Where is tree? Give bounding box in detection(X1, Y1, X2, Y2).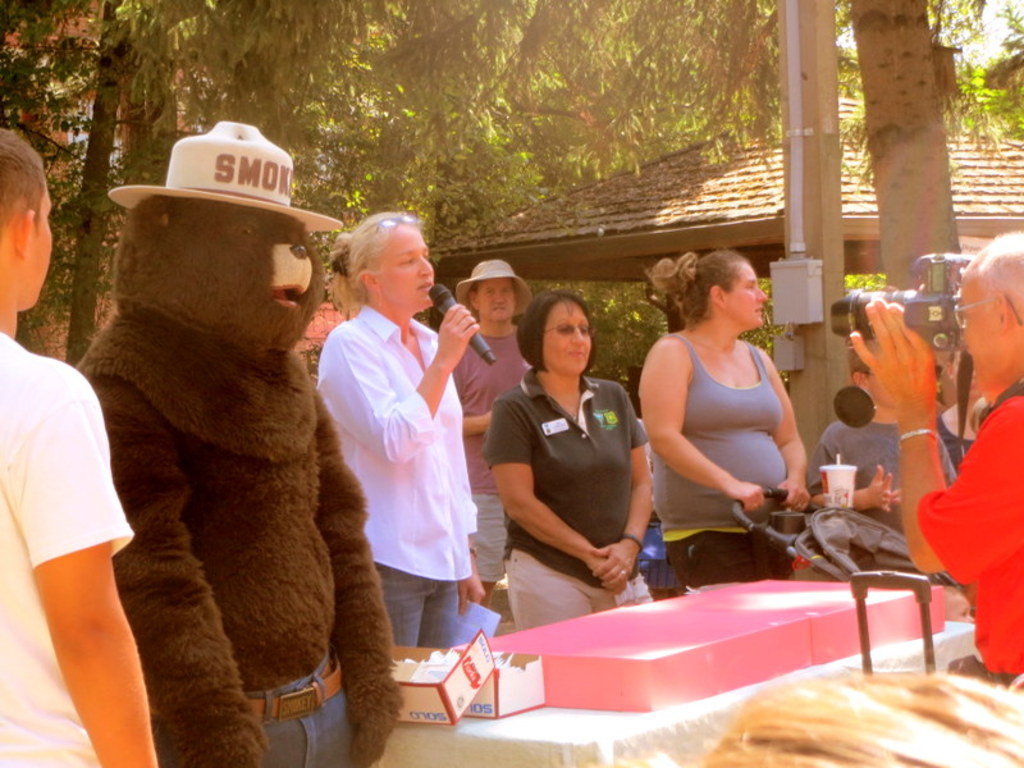
detection(0, 0, 365, 361).
